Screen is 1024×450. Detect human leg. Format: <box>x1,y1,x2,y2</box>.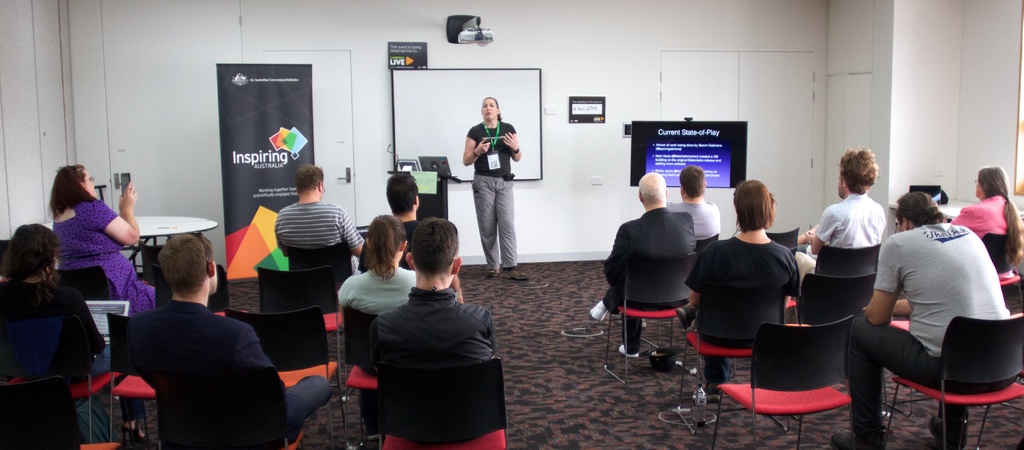
<box>833,312,940,449</box>.
